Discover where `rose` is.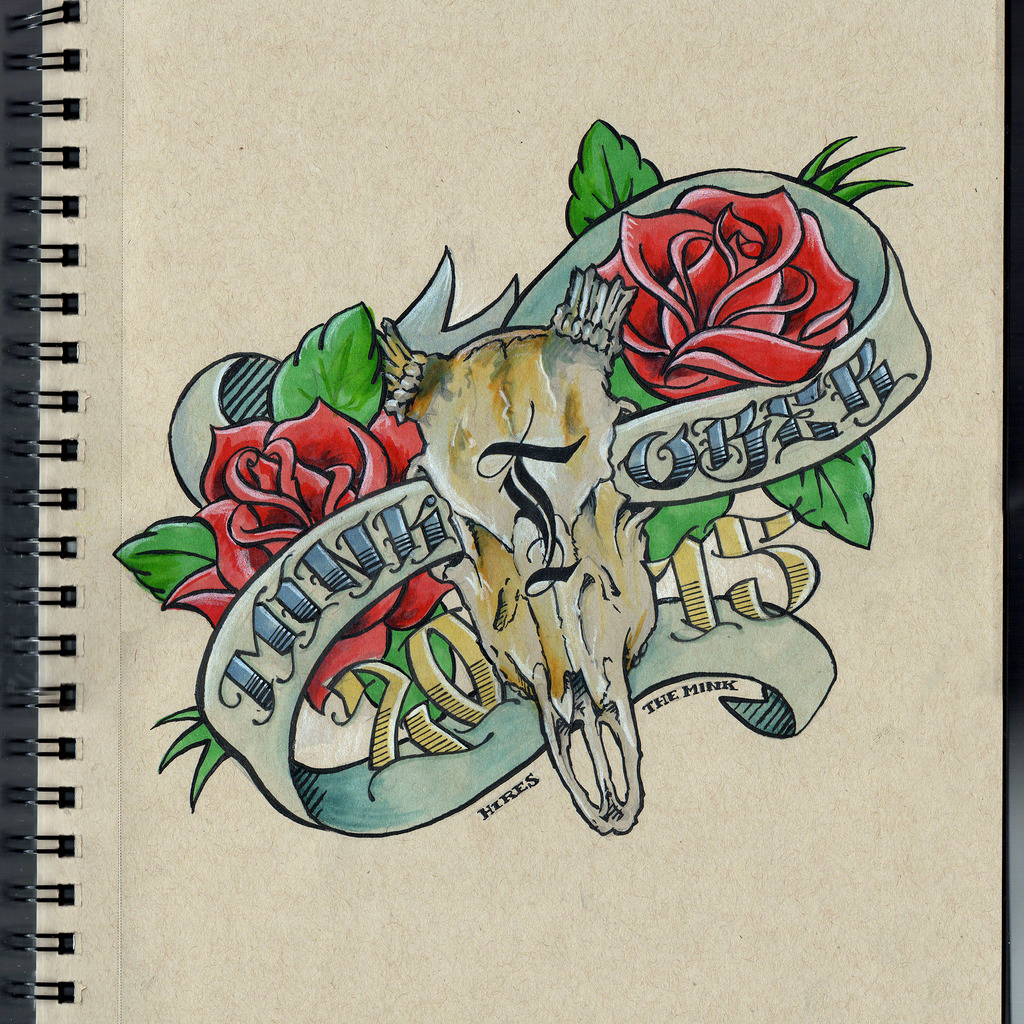
Discovered at bbox=(157, 398, 450, 715).
